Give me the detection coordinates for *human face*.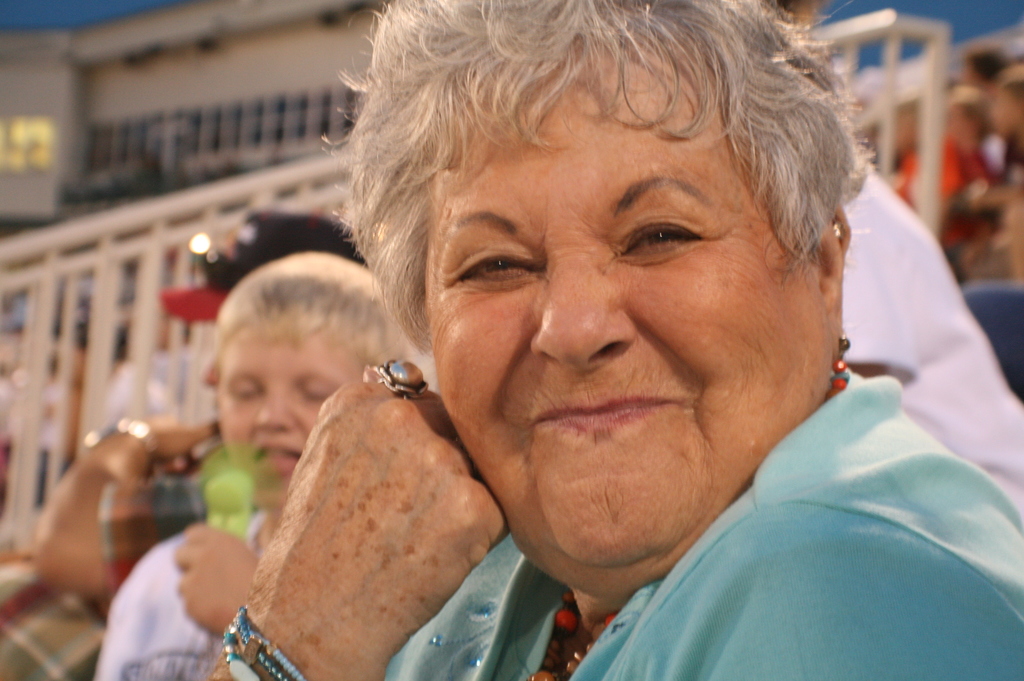
[x1=212, y1=335, x2=366, y2=503].
